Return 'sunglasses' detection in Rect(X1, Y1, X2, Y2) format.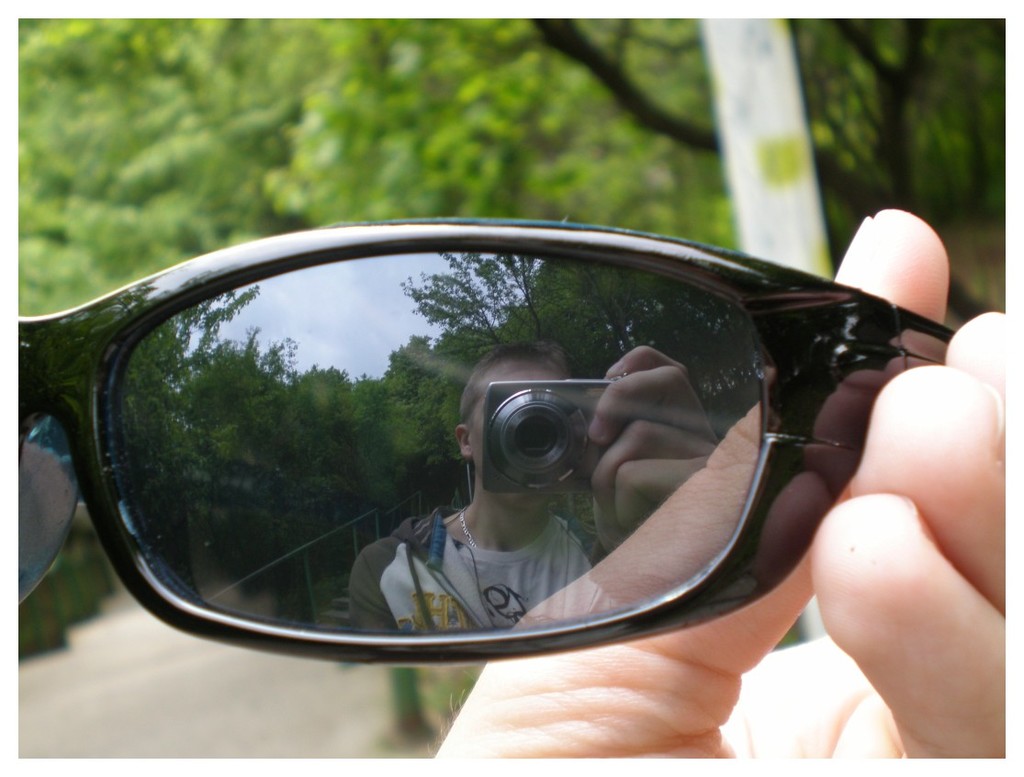
Rect(17, 212, 951, 662).
